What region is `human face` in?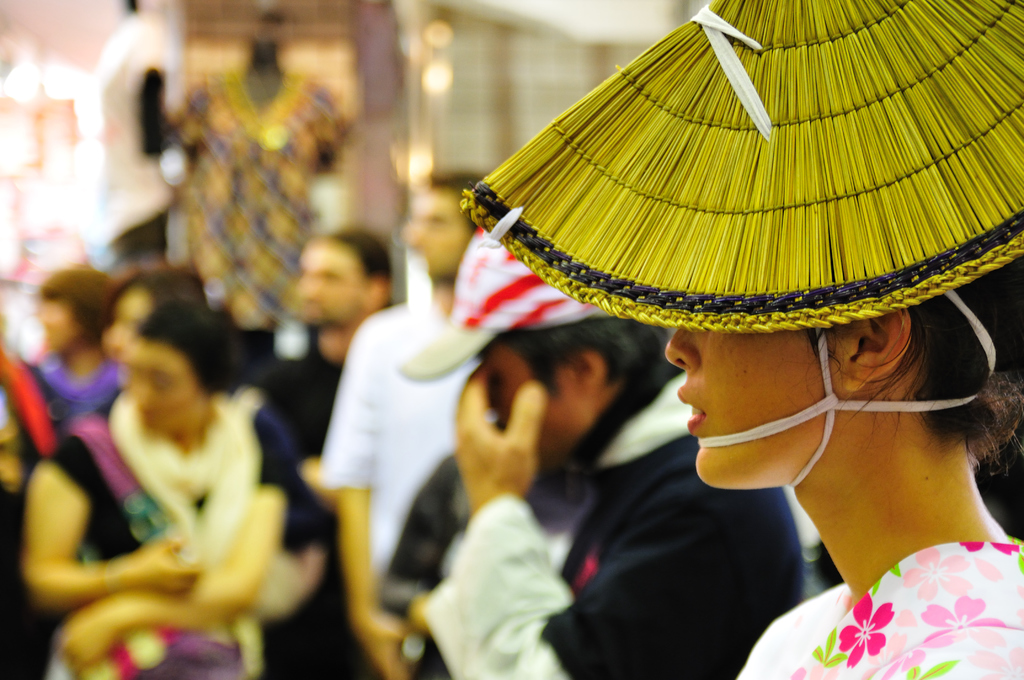
[486, 340, 586, 470].
